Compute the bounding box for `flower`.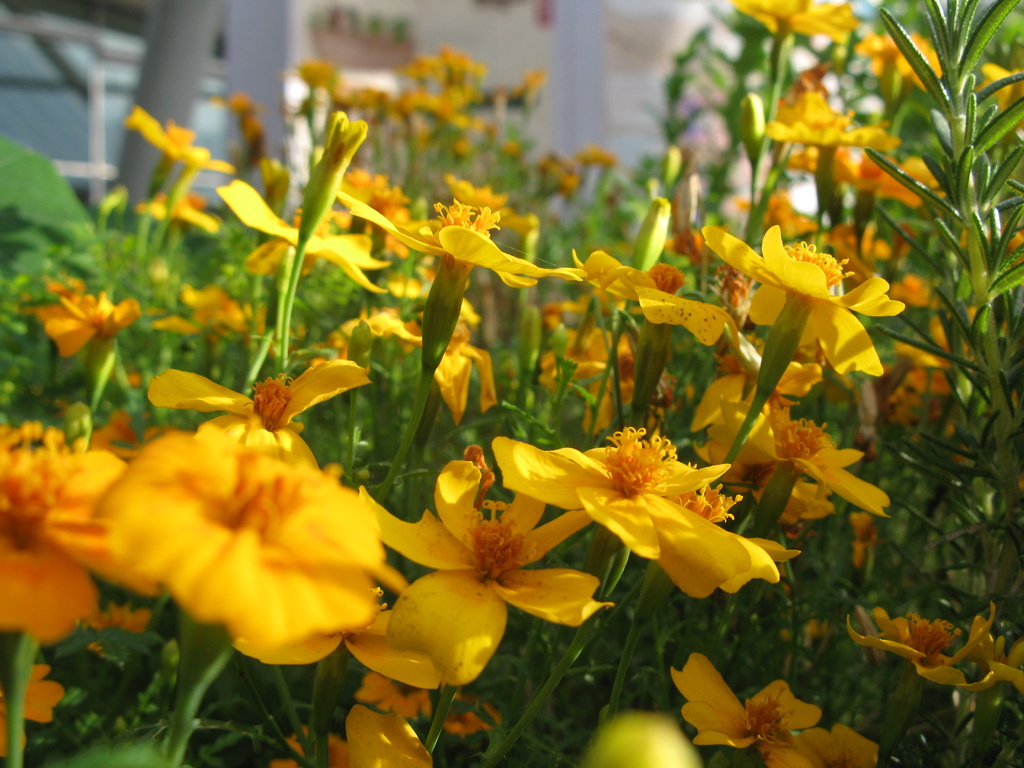
<bbox>739, 405, 895, 518</bbox>.
